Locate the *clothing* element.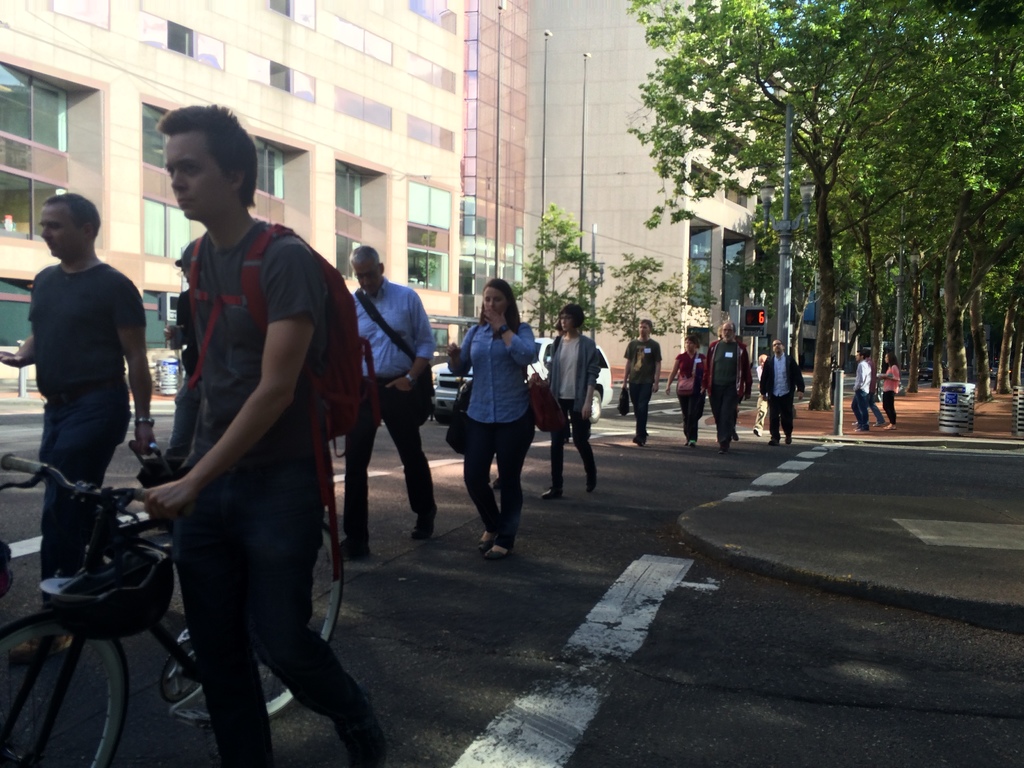
Element bbox: Rect(770, 399, 794, 438).
